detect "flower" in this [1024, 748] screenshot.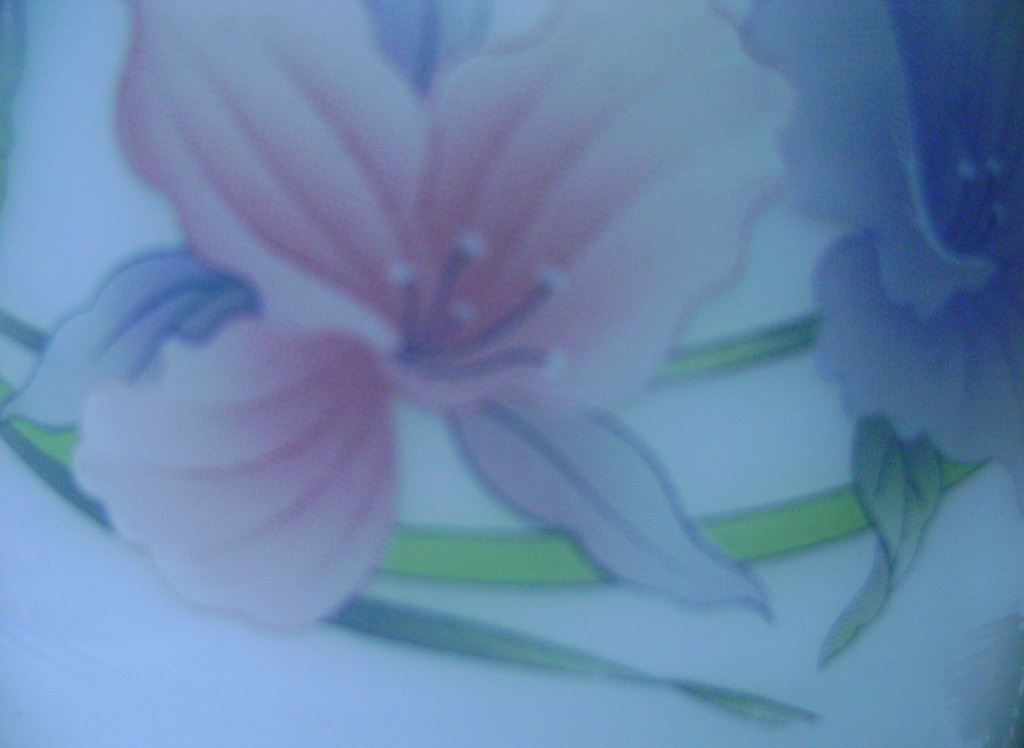
Detection: [left=0, top=0, right=777, bottom=618].
